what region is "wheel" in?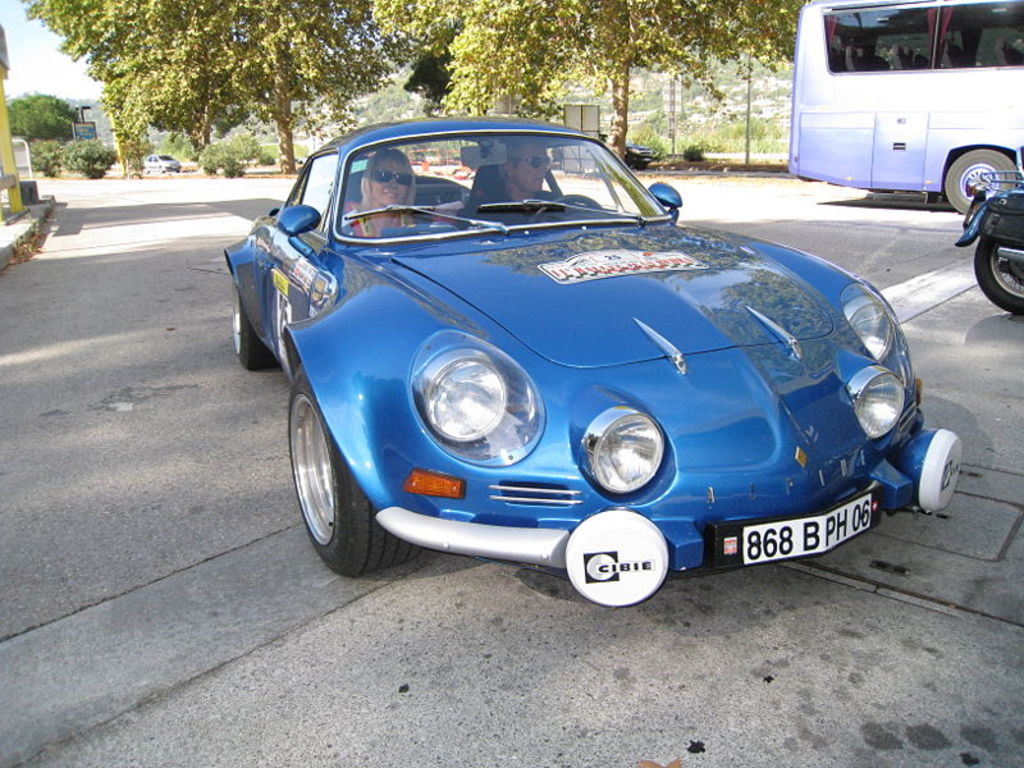
x1=968, y1=234, x2=1023, y2=316.
